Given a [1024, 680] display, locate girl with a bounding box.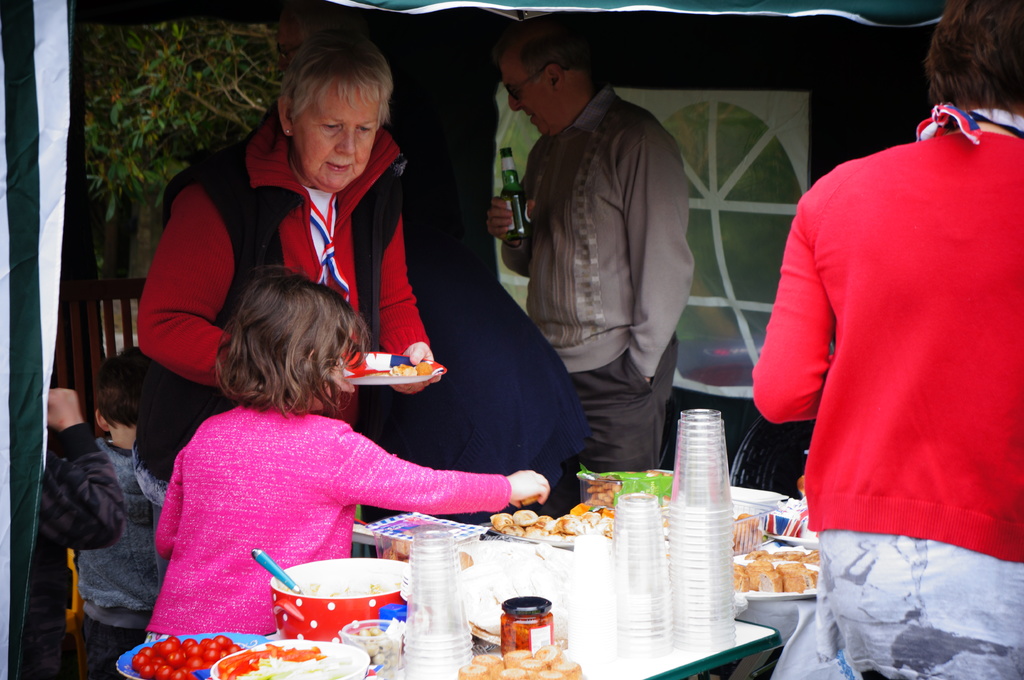
Located: (x1=77, y1=359, x2=184, y2=679).
